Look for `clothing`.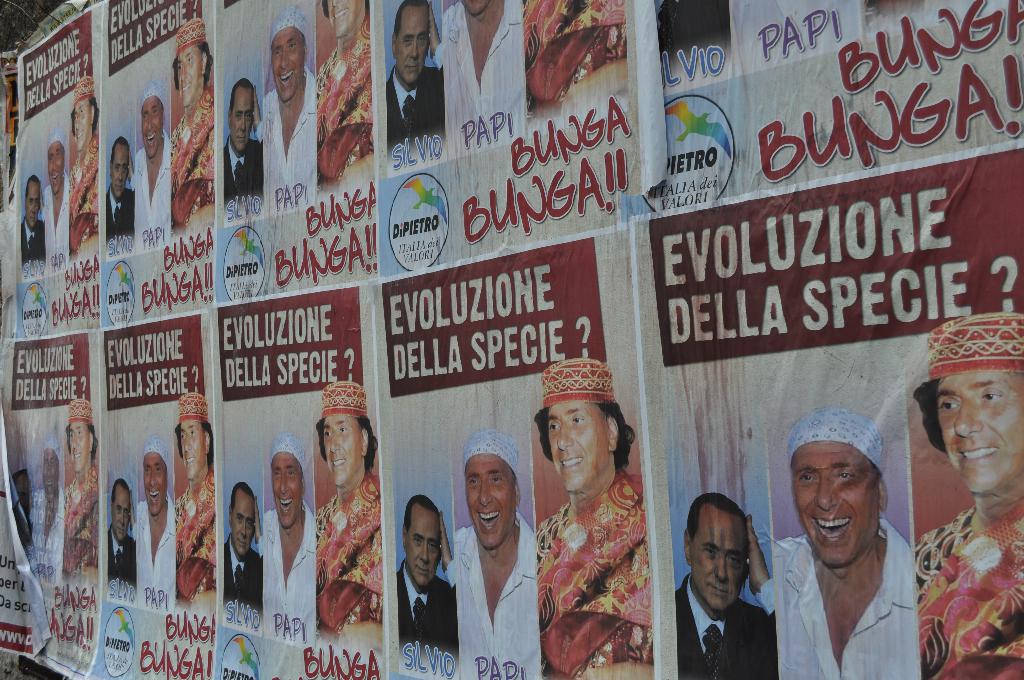
Found: x1=378, y1=63, x2=452, y2=151.
